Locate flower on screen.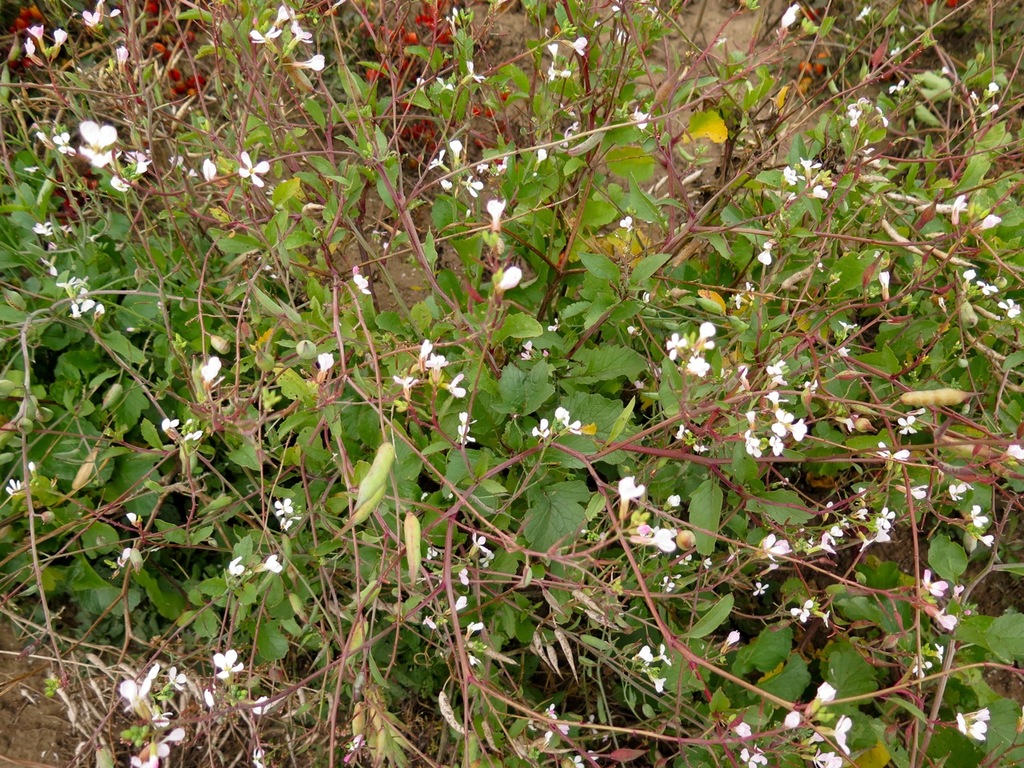
On screen at 618:475:645:516.
